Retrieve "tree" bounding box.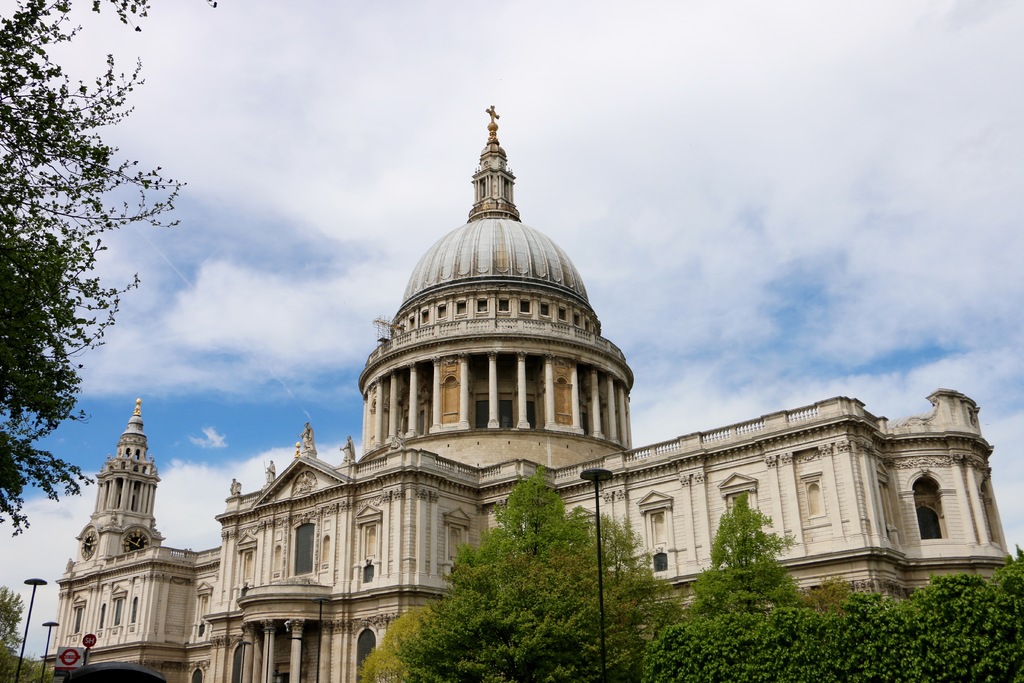
Bounding box: [0, 584, 42, 682].
